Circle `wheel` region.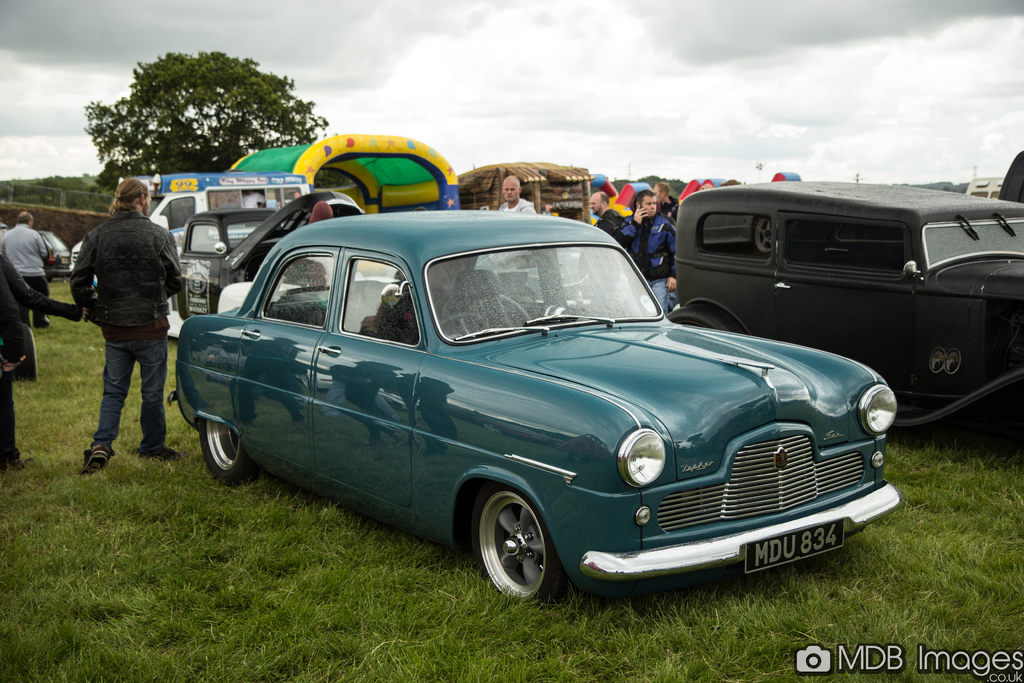
Region: (673,301,731,334).
